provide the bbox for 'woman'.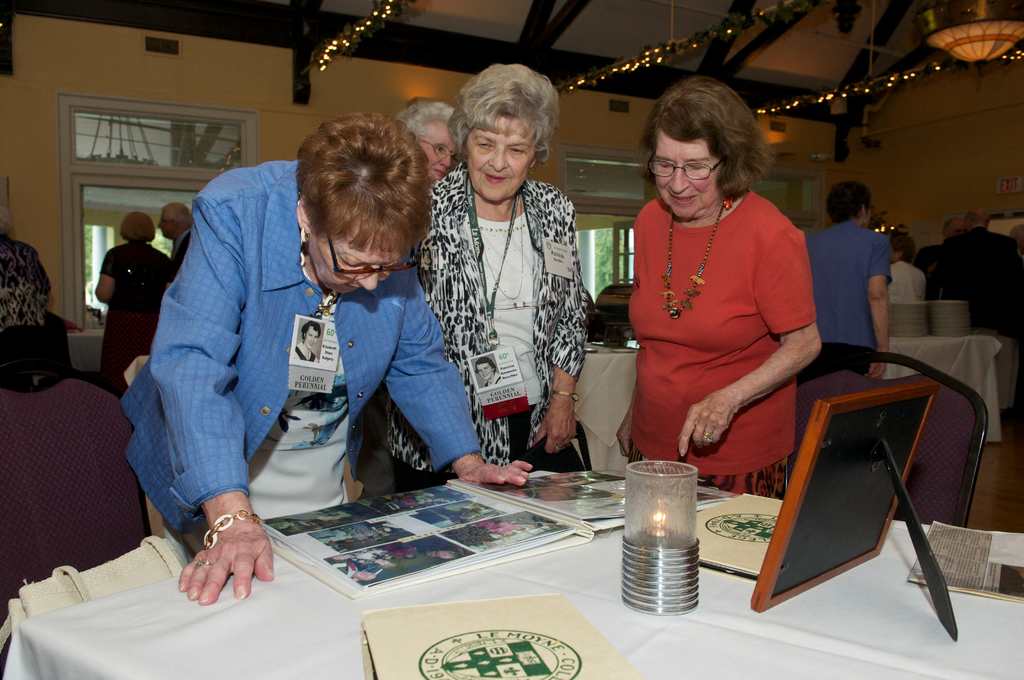
<box>618,81,821,503</box>.
